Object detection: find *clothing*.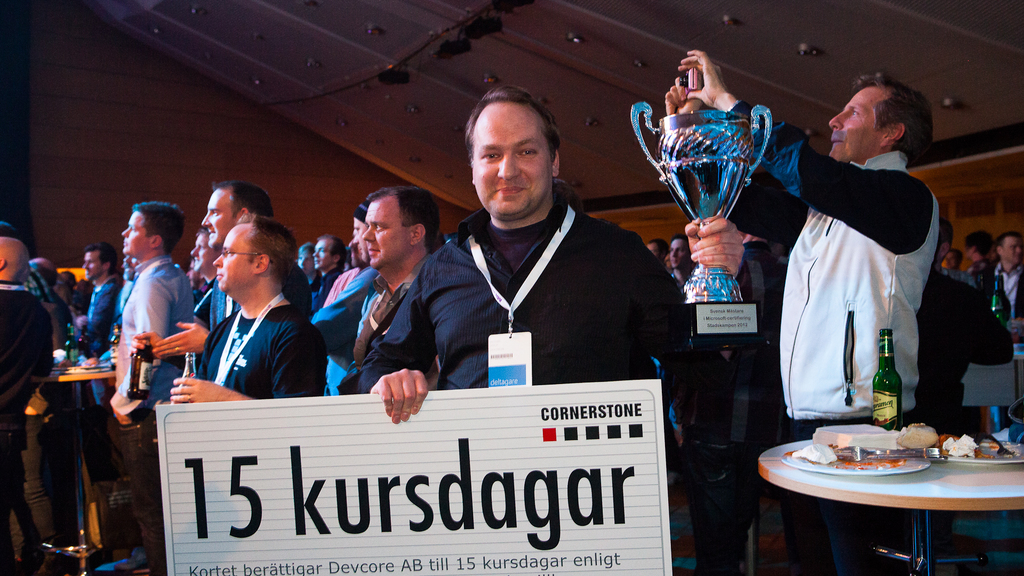
x1=101 y1=255 x2=191 y2=566.
